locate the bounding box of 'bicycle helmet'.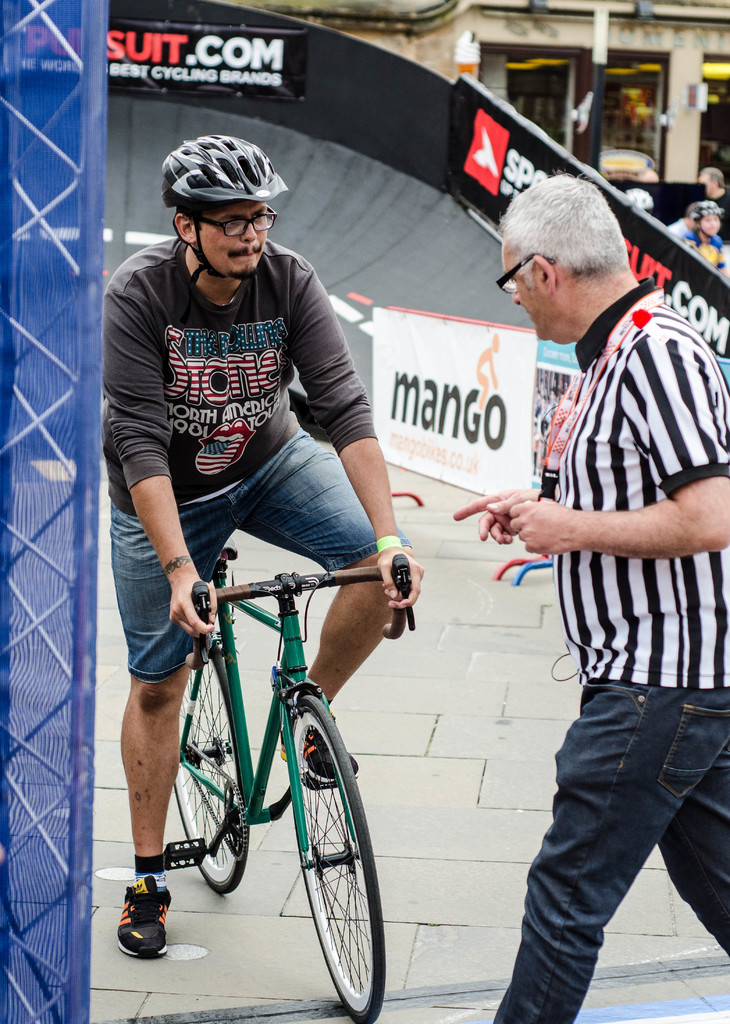
Bounding box: 149 125 293 295.
